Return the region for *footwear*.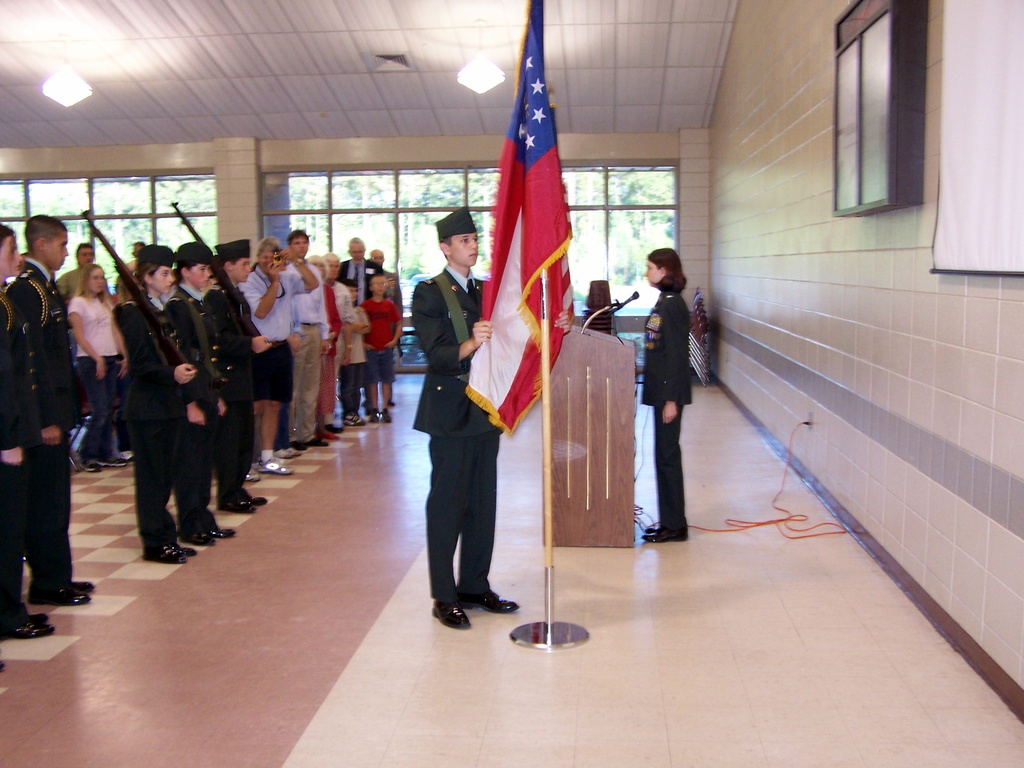
box=[339, 412, 364, 426].
